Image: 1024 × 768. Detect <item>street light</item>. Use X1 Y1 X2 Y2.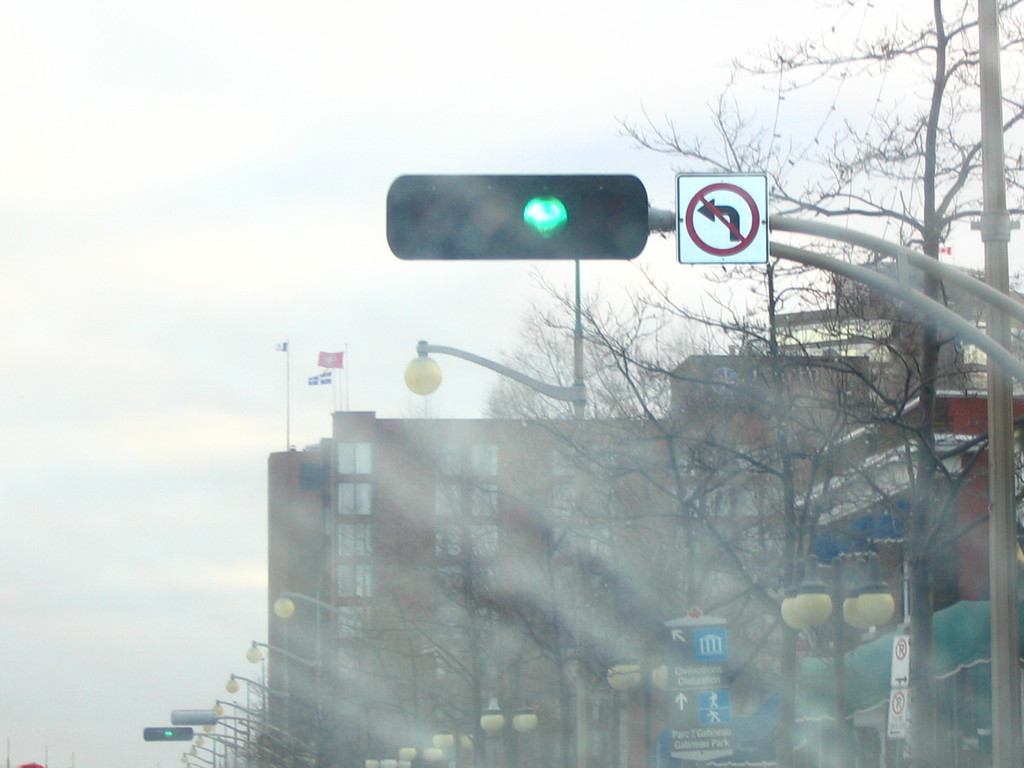
220 664 329 715.
